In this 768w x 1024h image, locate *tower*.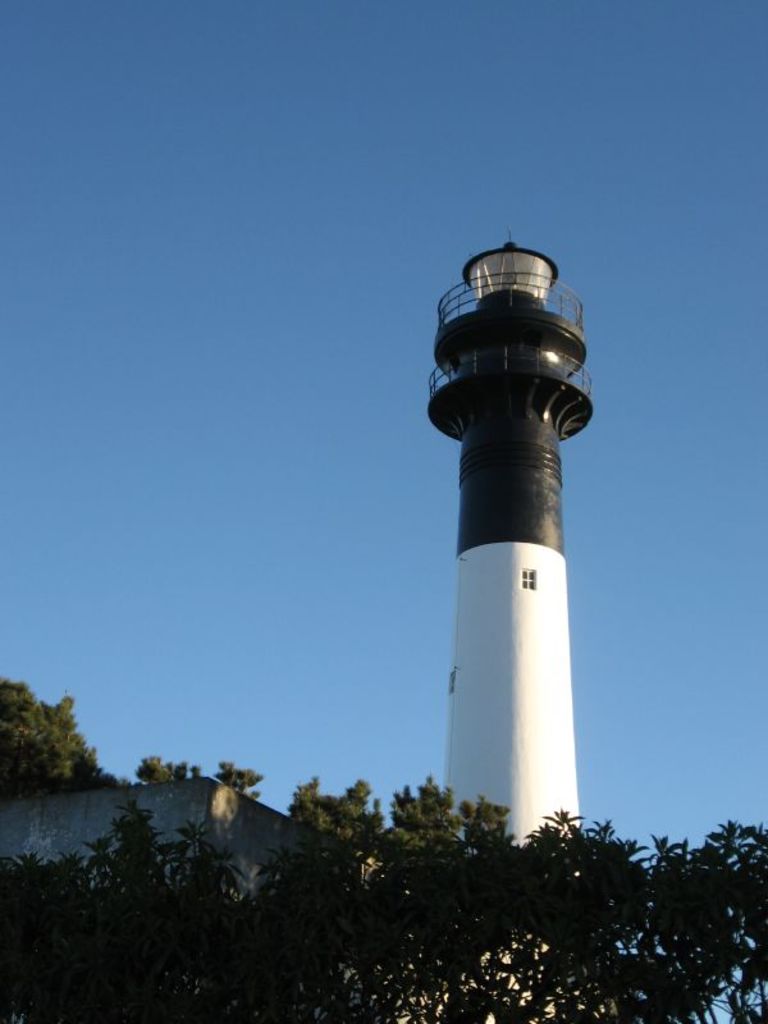
Bounding box: [x1=416, y1=211, x2=617, y2=1023].
